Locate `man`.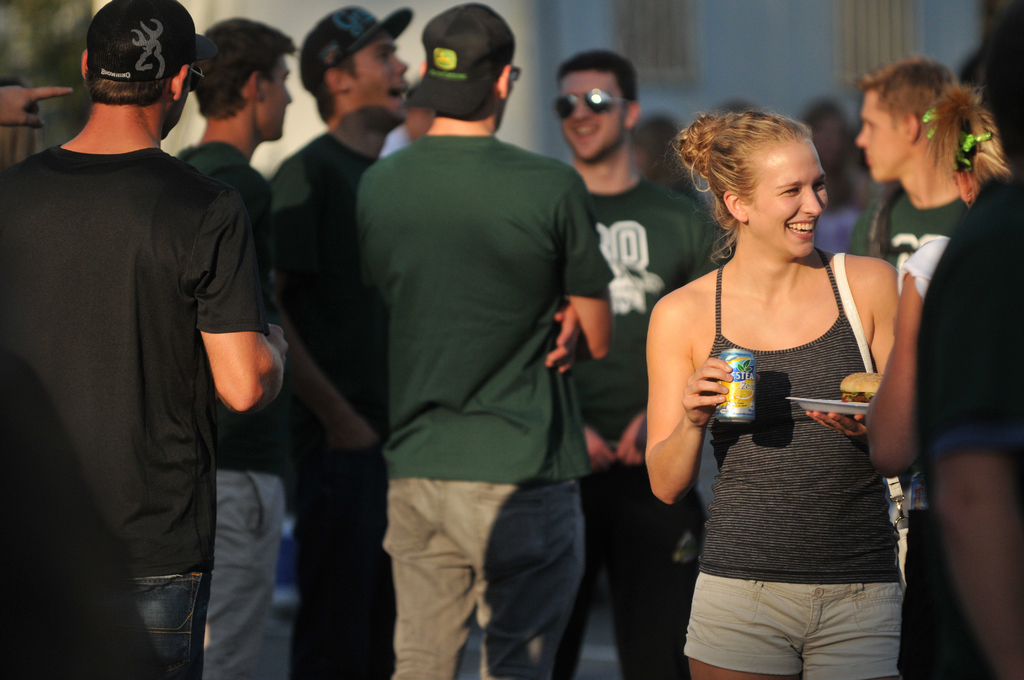
Bounding box: (left=273, top=0, right=414, bottom=679).
